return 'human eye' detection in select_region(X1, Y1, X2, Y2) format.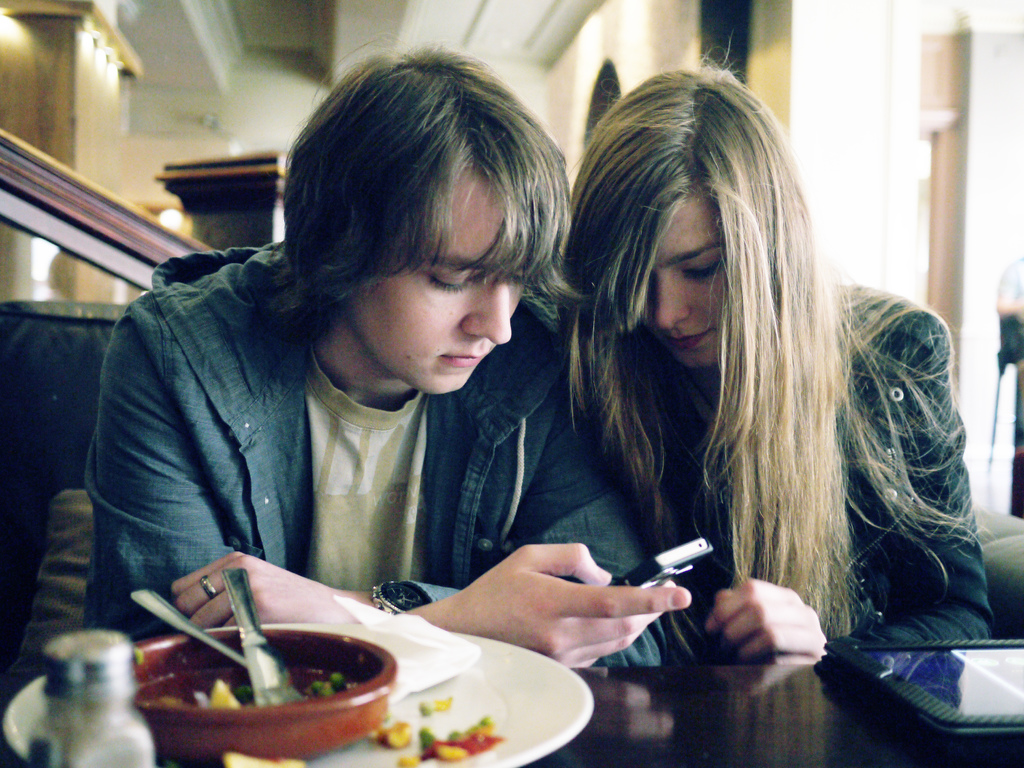
select_region(423, 262, 477, 294).
